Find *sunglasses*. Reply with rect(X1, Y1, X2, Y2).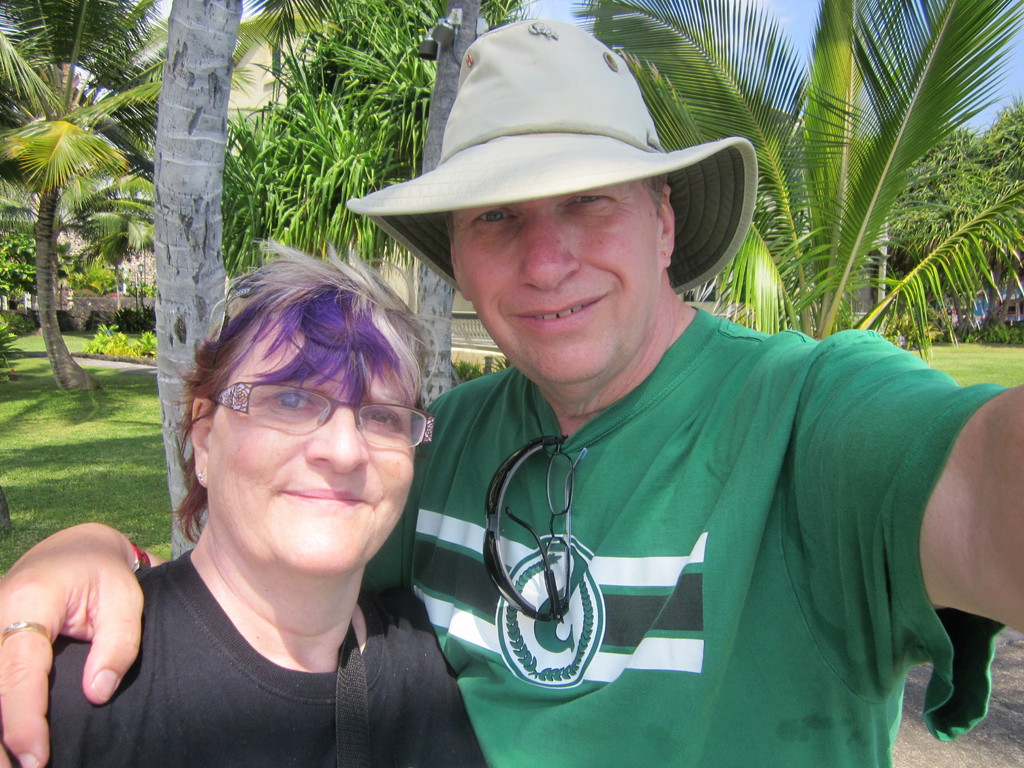
rect(484, 435, 571, 620).
